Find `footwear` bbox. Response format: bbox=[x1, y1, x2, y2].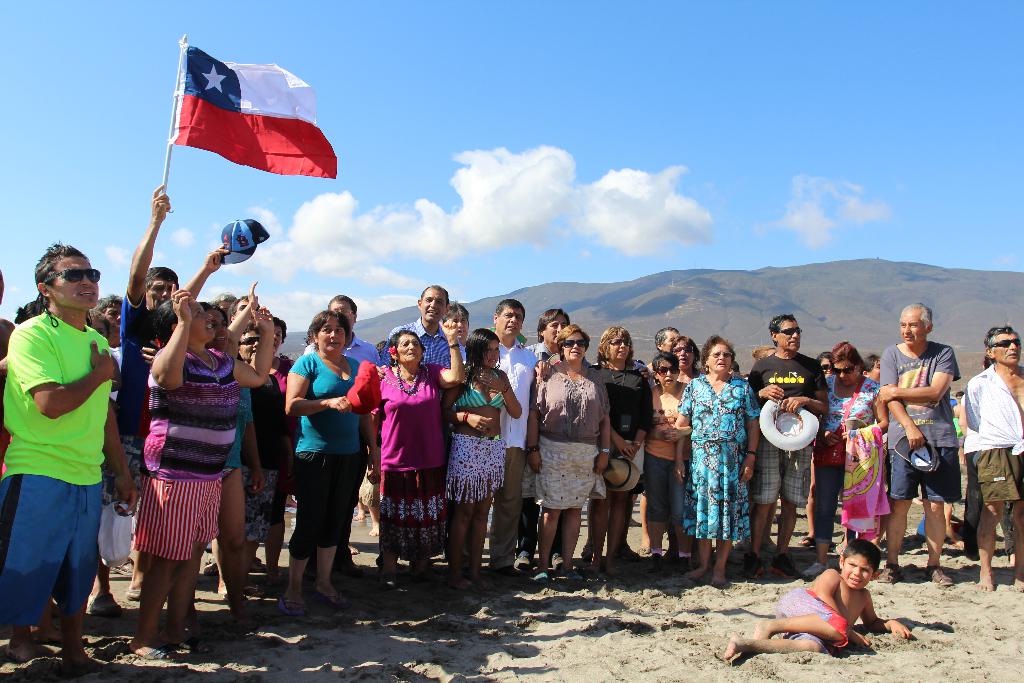
bbox=[877, 548, 890, 557].
